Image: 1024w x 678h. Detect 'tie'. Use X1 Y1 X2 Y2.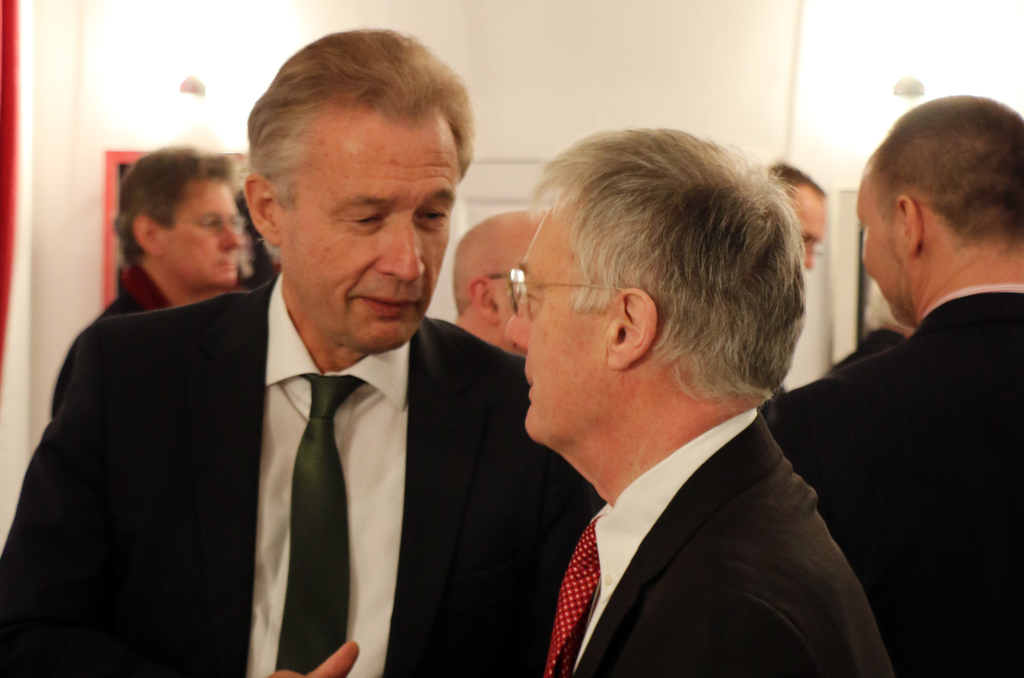
272 376 365 673.
